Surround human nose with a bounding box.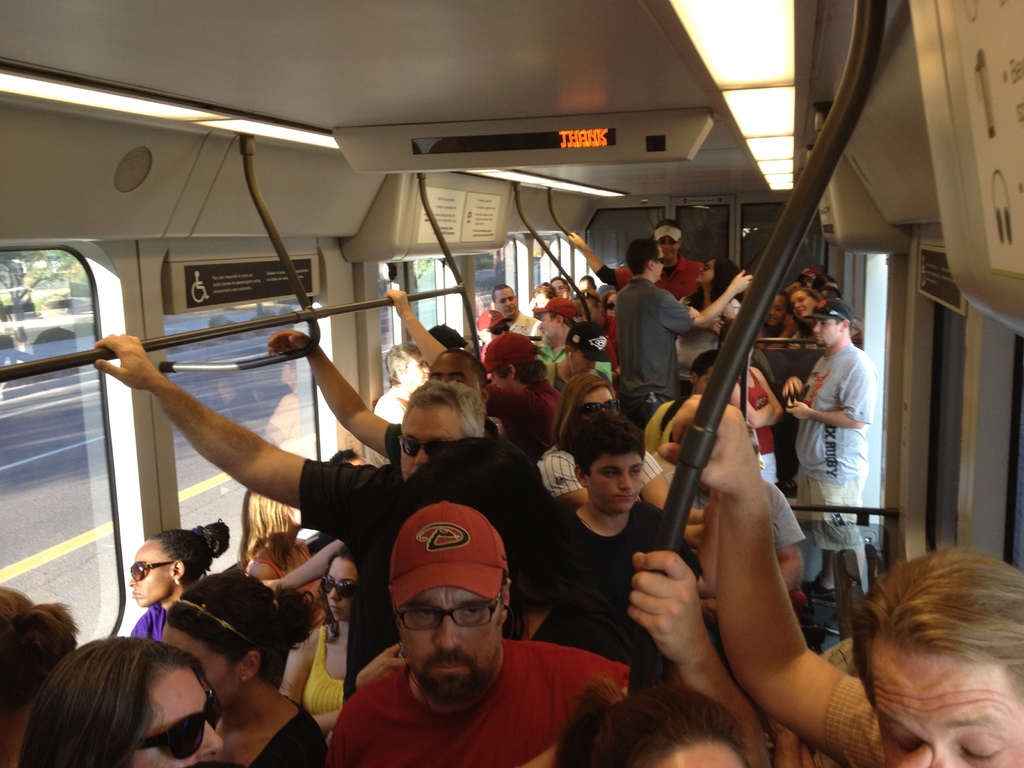
crop(620, 471, 633, 490).
